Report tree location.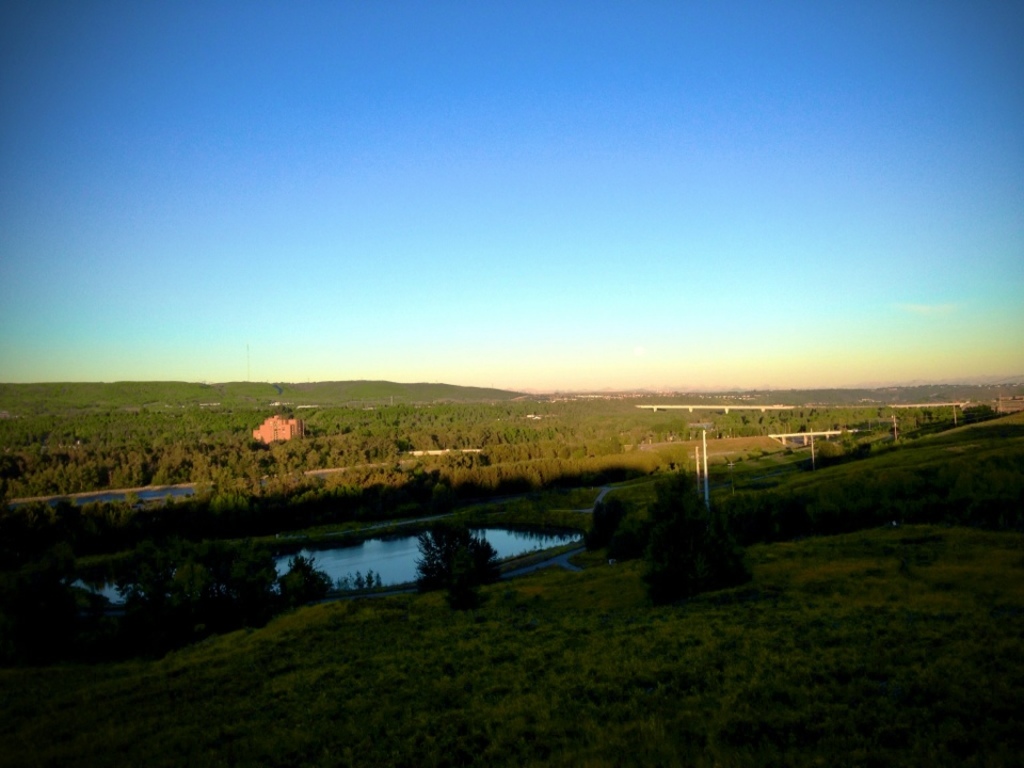
Report: x1=658, y1=479, x2=692, y2=518.
